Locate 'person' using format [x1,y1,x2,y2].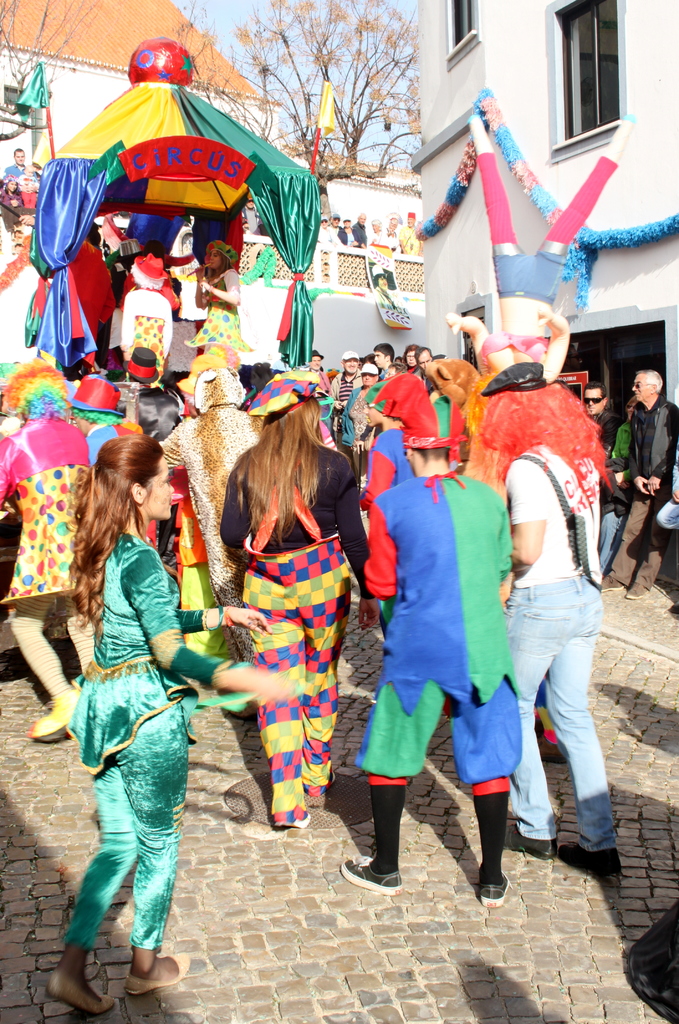
[356,365,503,915].
